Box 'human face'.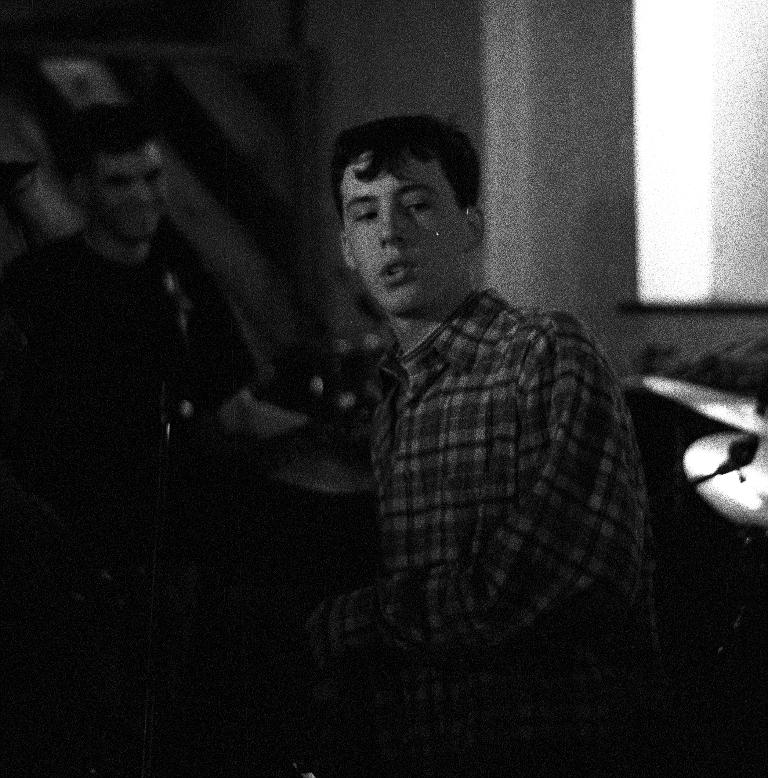
(91,146,170,239).
